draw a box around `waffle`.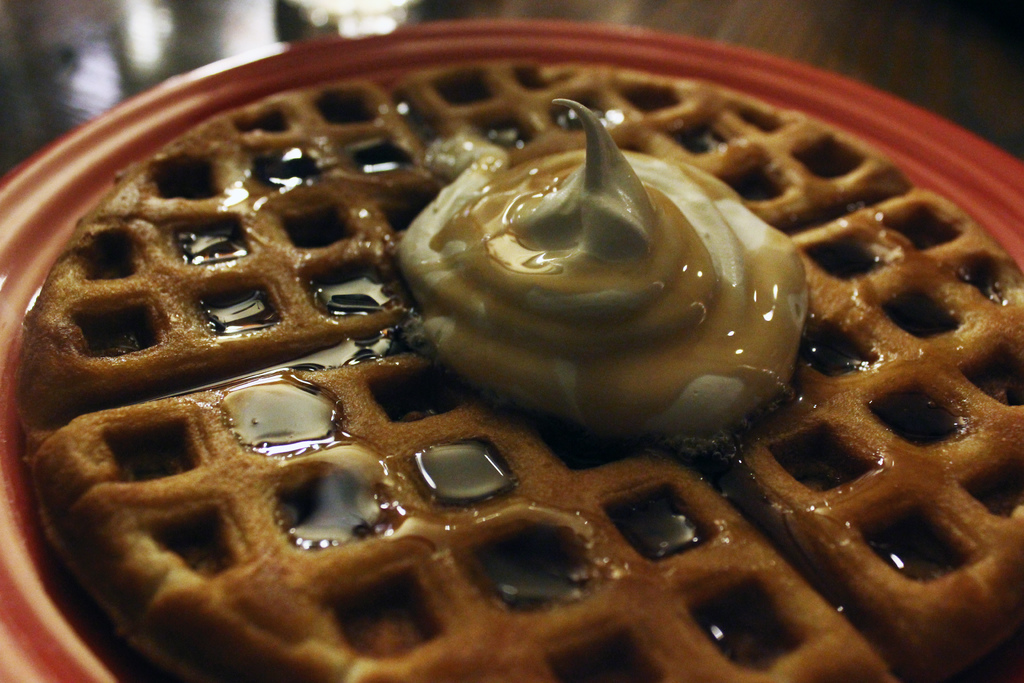
13, 59, 1023, 682.
